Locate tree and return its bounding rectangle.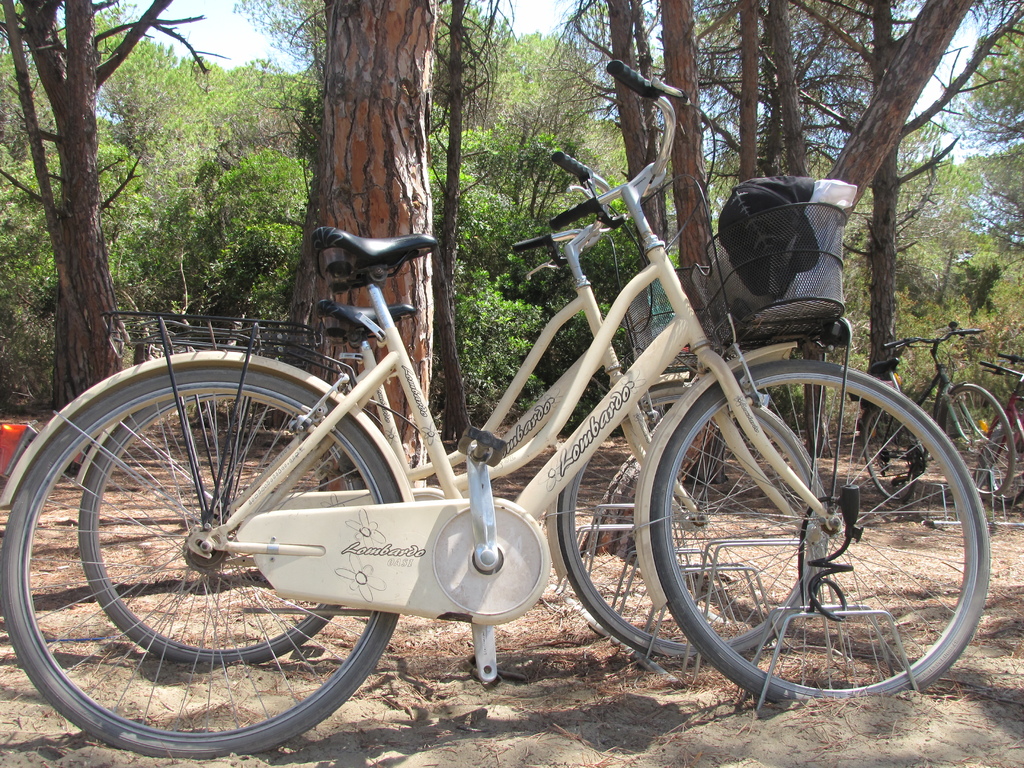
region(22, 12, 141, 365).
